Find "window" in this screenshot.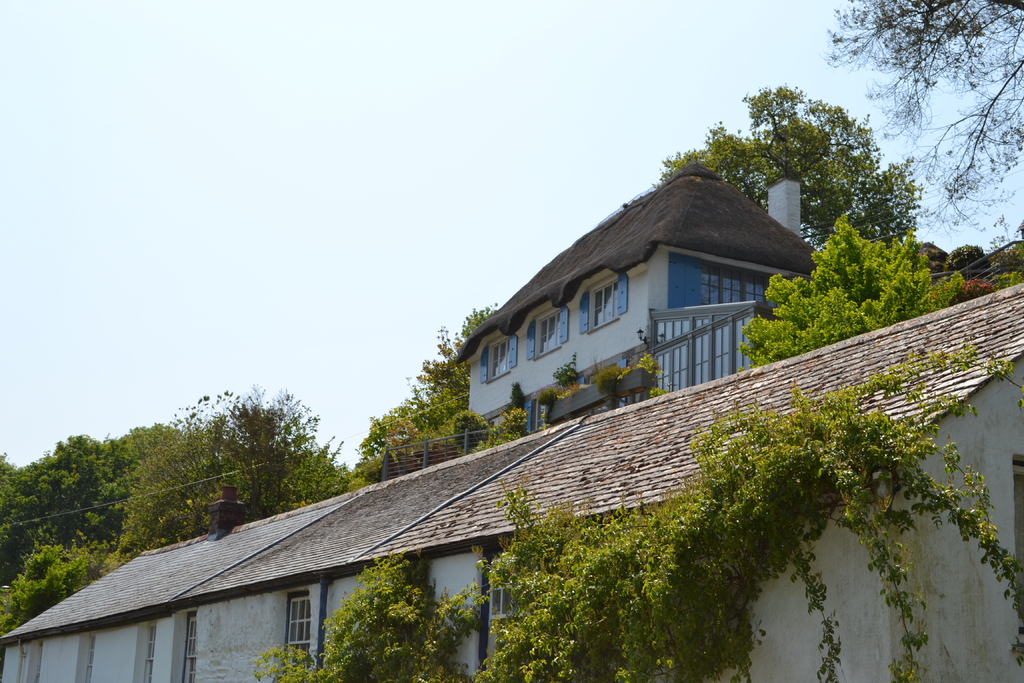
The bounding box for "window" is (283, 589, 315, 657).
